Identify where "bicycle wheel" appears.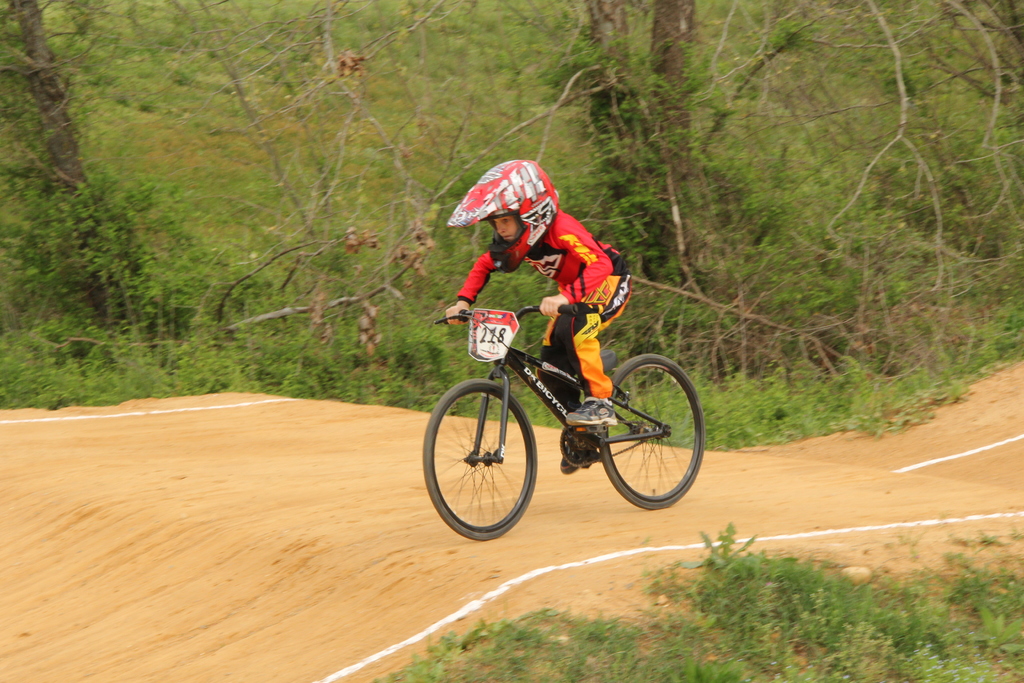
Appears at [598, 356, 703, 509].
